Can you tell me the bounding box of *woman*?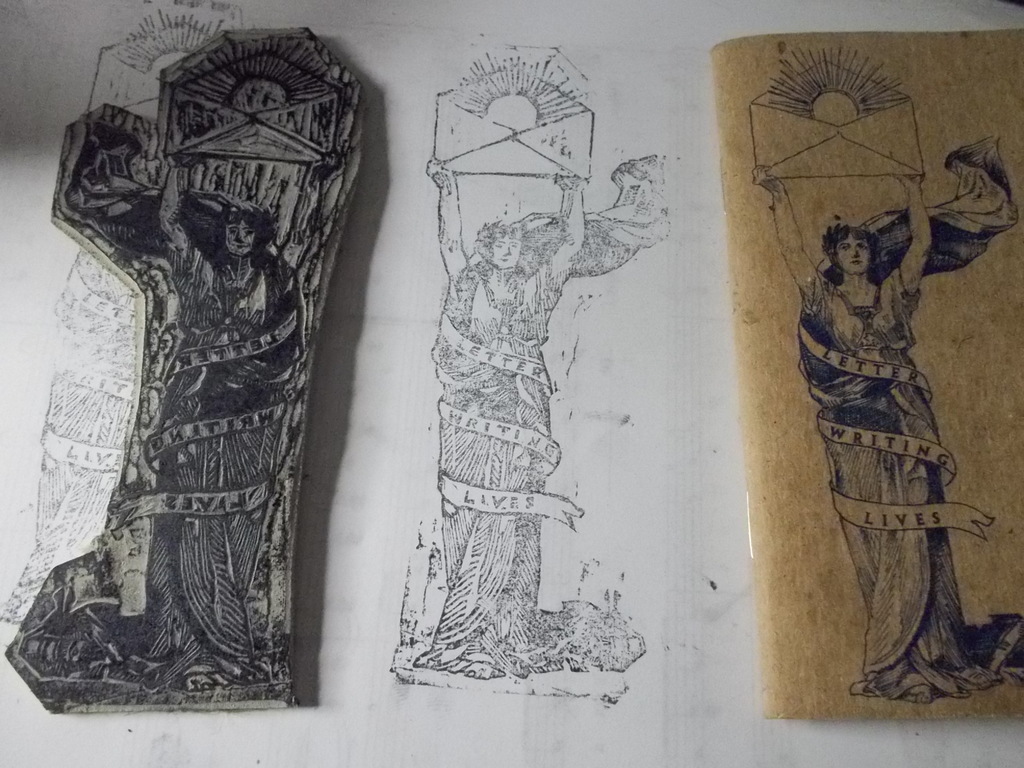
(429, 154, 588, 682).
